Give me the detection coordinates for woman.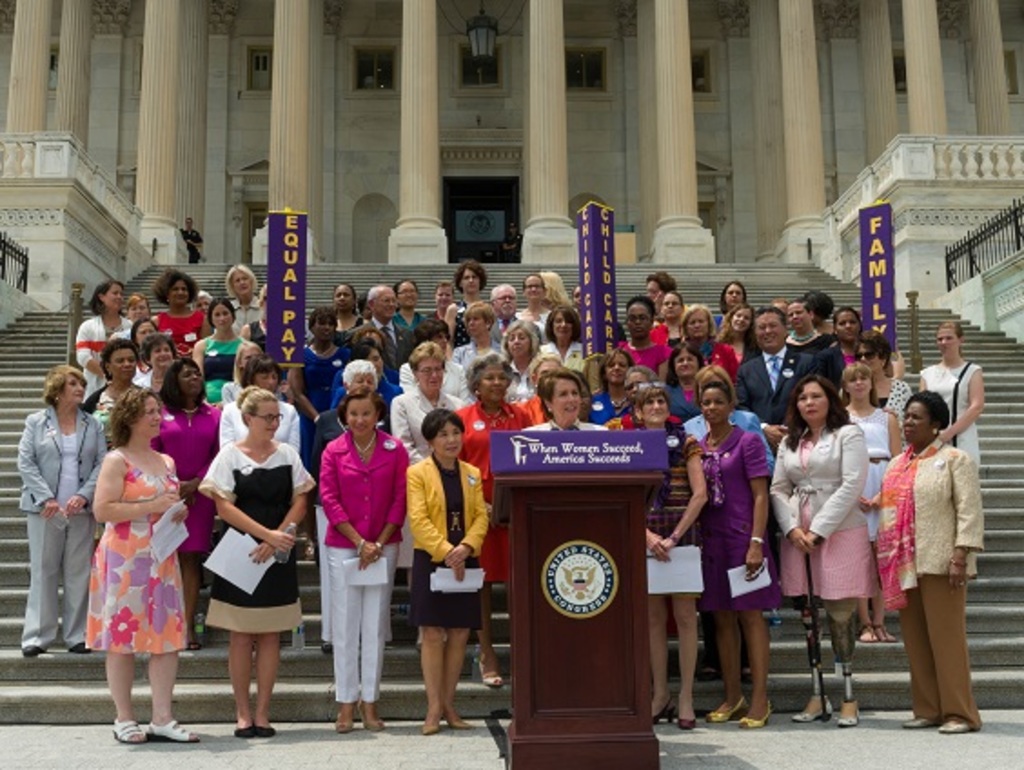
<box>383,274,428,367</box>.
